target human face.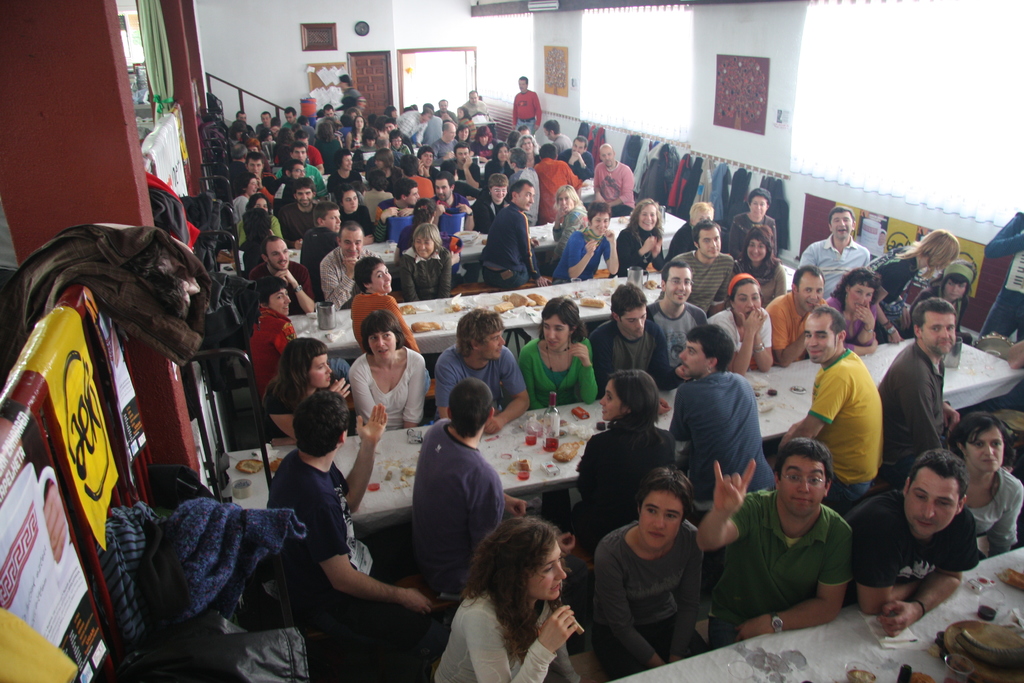
Target region: {"x1": 908, "y1": 468, "x2": 960, "y2": 538}.
